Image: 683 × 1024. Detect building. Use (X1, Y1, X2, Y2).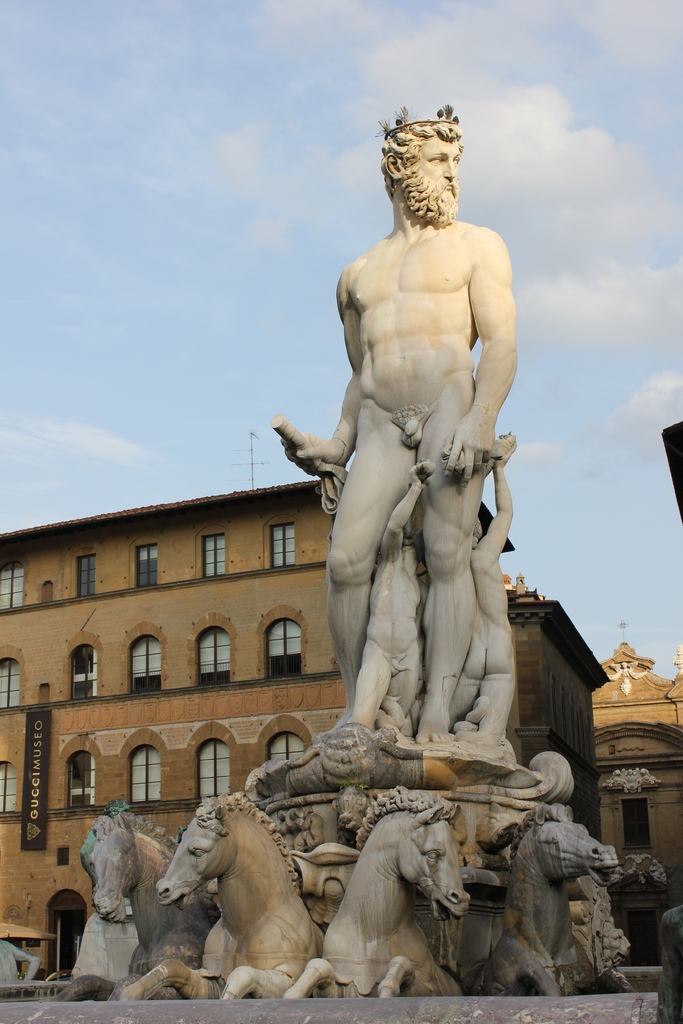
(511, 577, 612, 839).
